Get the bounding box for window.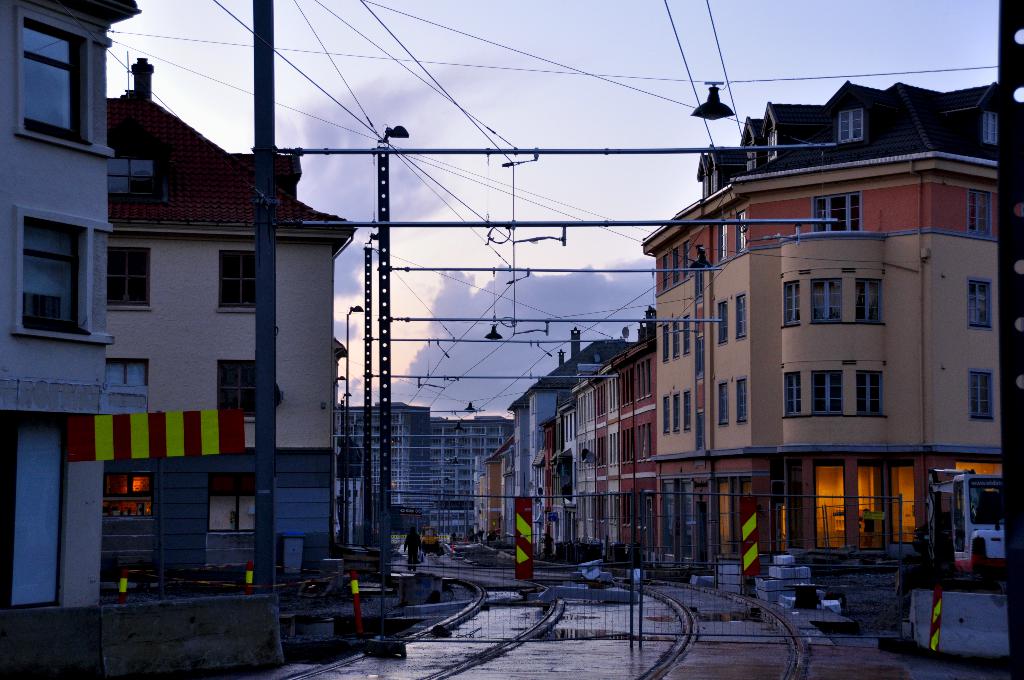
x1=718, y1=385, x2=730, y2=428.
